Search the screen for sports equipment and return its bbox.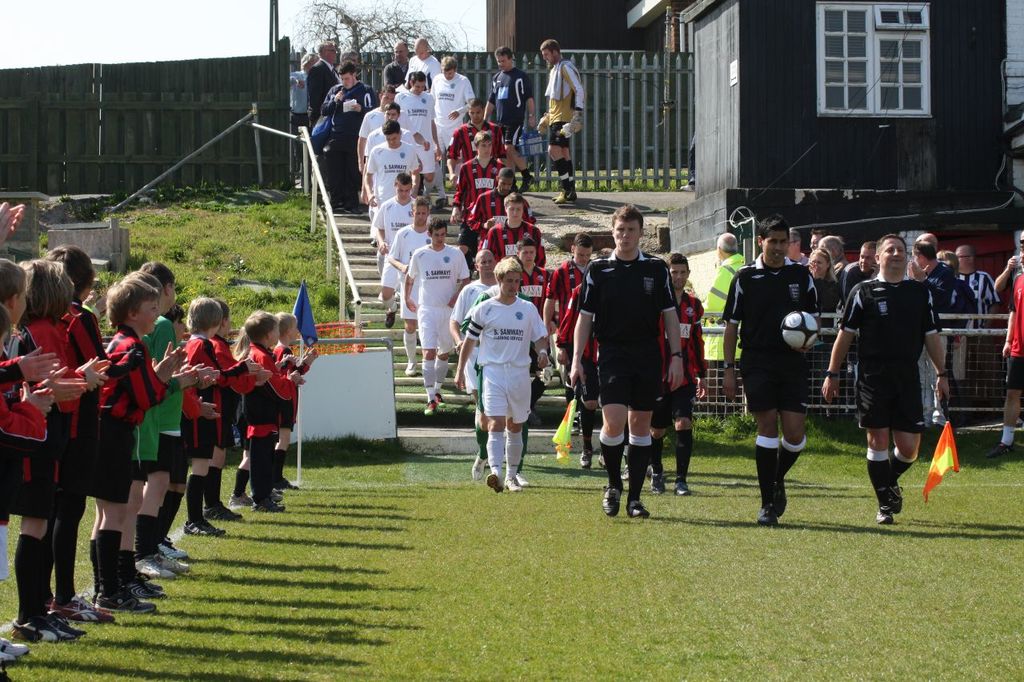
Found: bbox(534, 113, 550, 134).
